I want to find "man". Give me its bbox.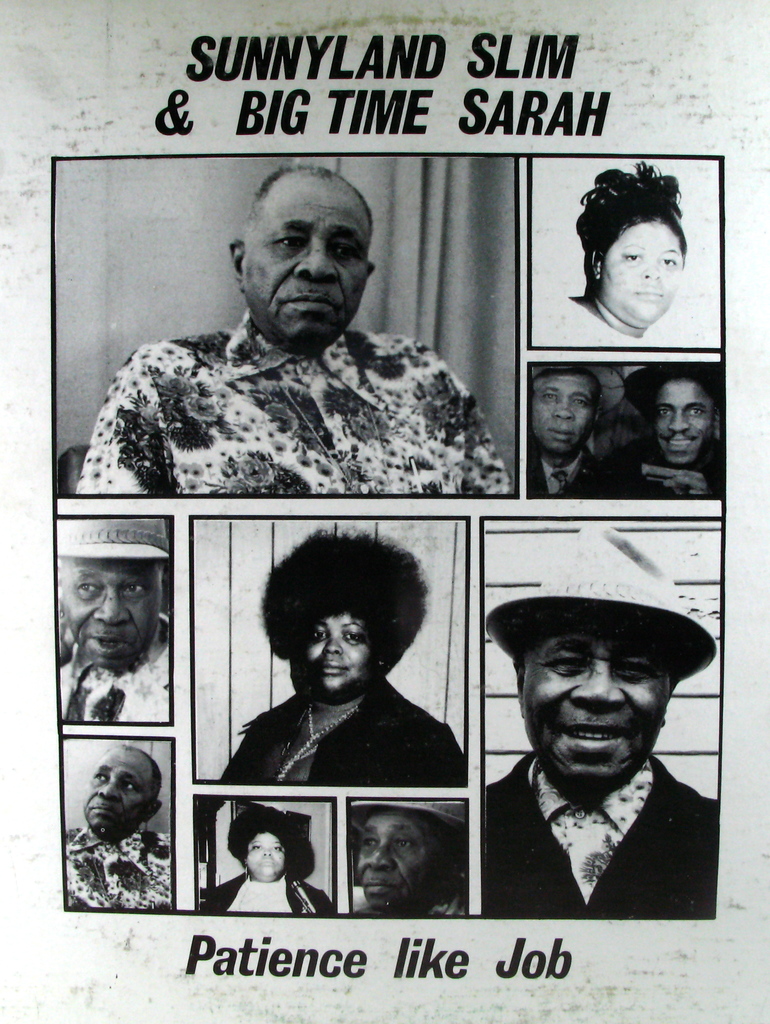
(54, 515, 170, 725).
